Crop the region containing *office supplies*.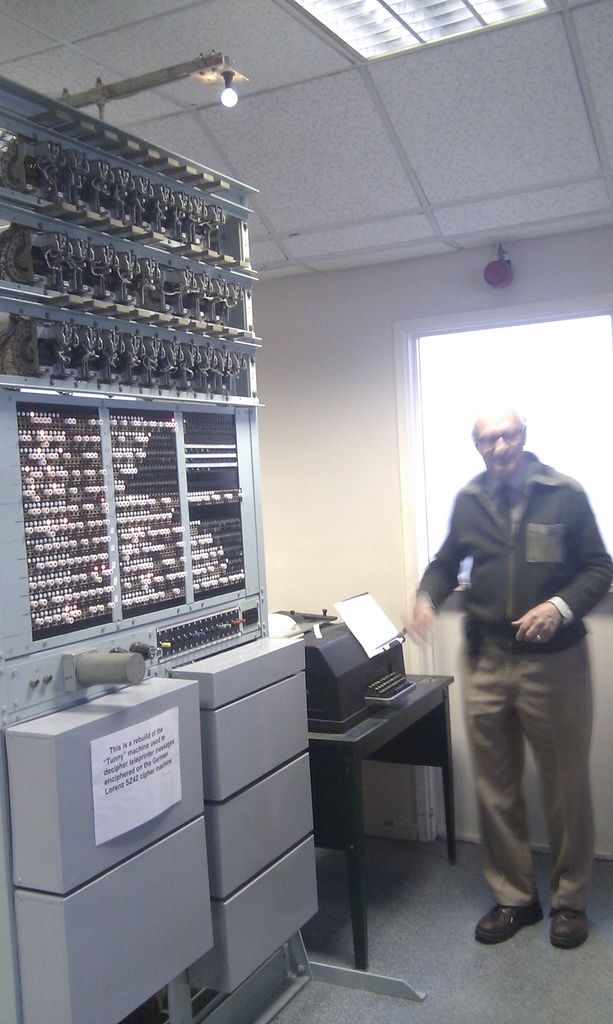
Crop region: [x1=219, y1=80, x2=241, y2=106].
